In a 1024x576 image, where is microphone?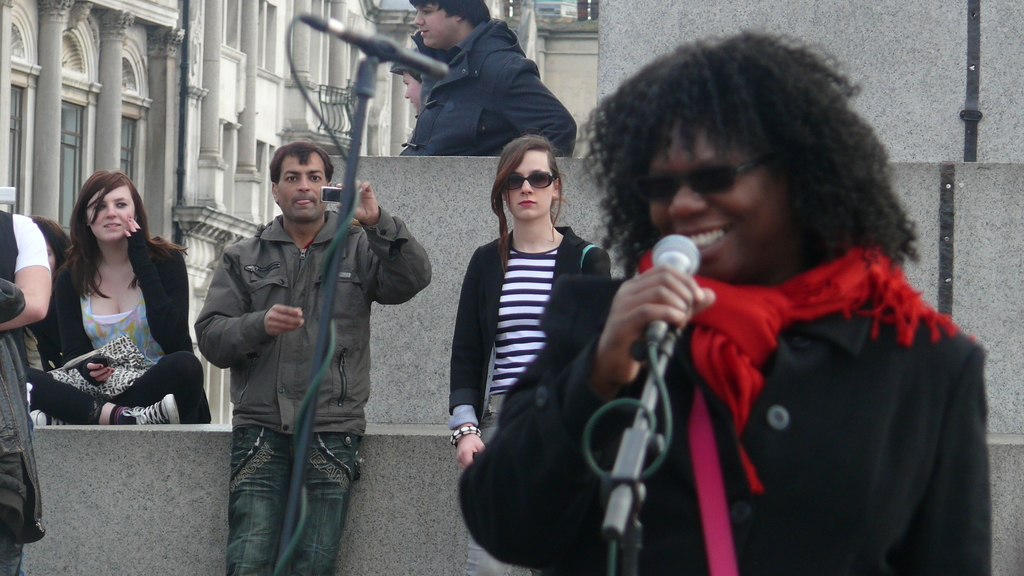
(left=288, top=11, right=459, bottom=83).
